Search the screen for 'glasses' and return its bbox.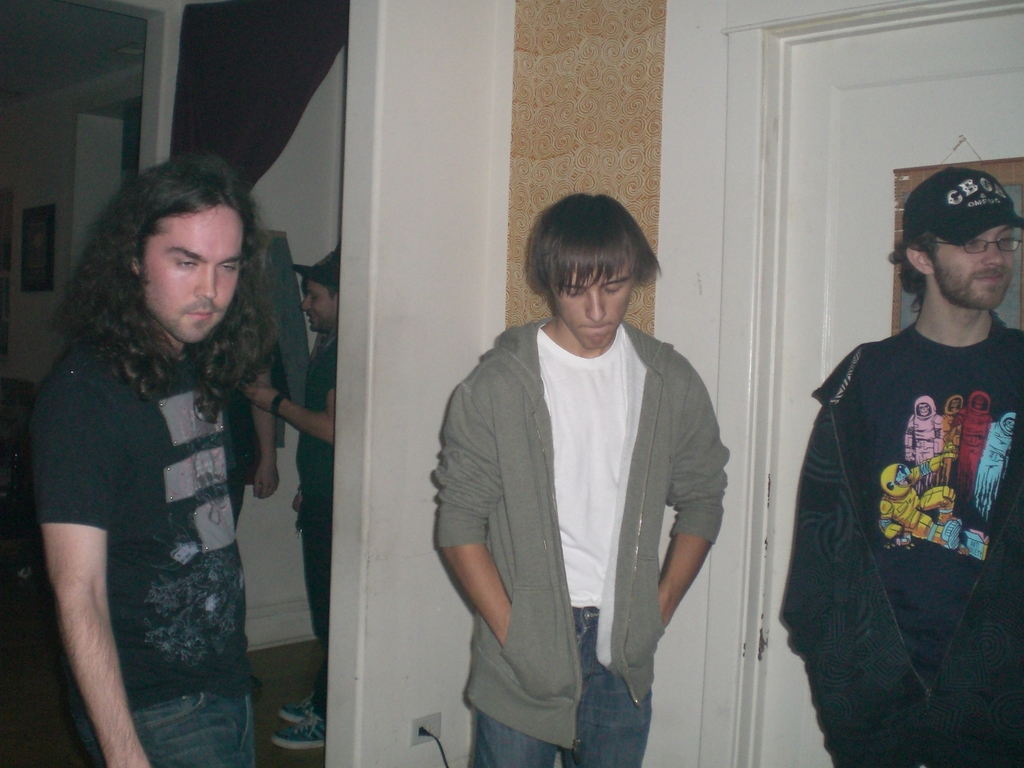
Found: locate(919, 234, 1023, 258).
